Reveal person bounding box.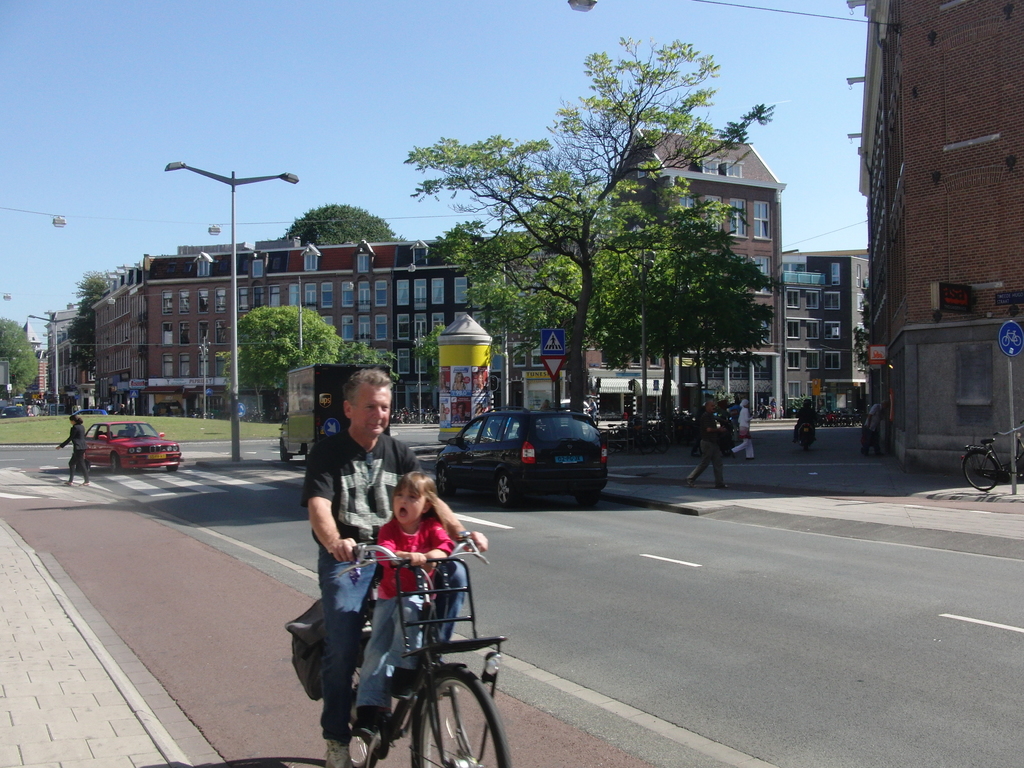
Revealed: left=584, top=398, right=598, bottom=424.
